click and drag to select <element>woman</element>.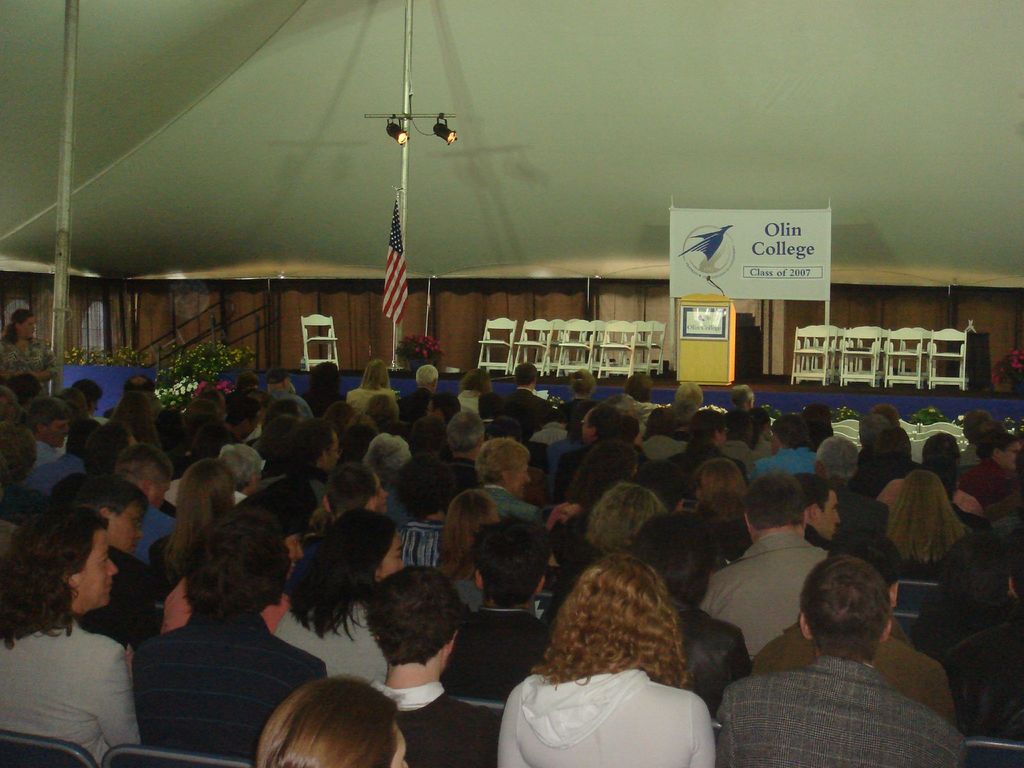
Selection: box(347, 359, 403, 415).
